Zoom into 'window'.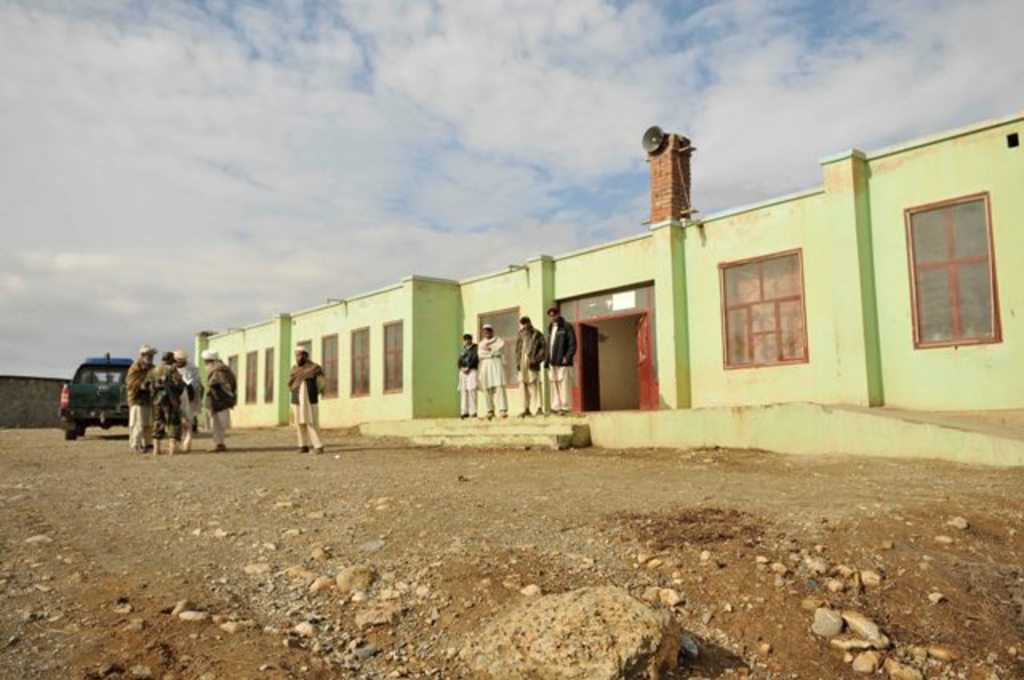
Zoom target: l=906, t=192, r=1003, b=346.
